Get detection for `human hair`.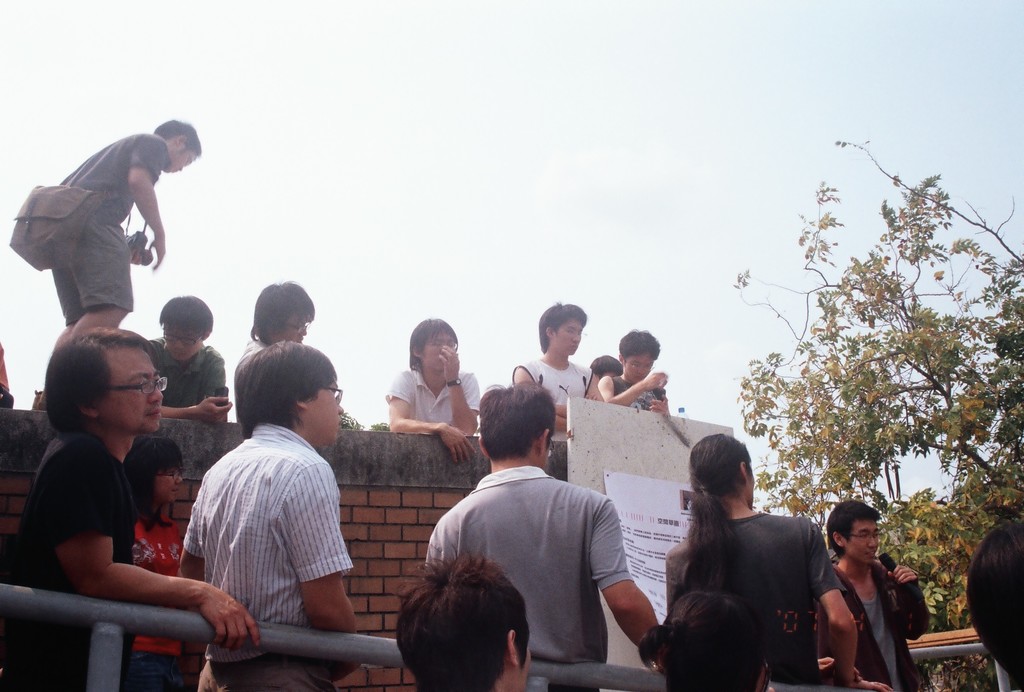
Detection: [408,315,461,373].
